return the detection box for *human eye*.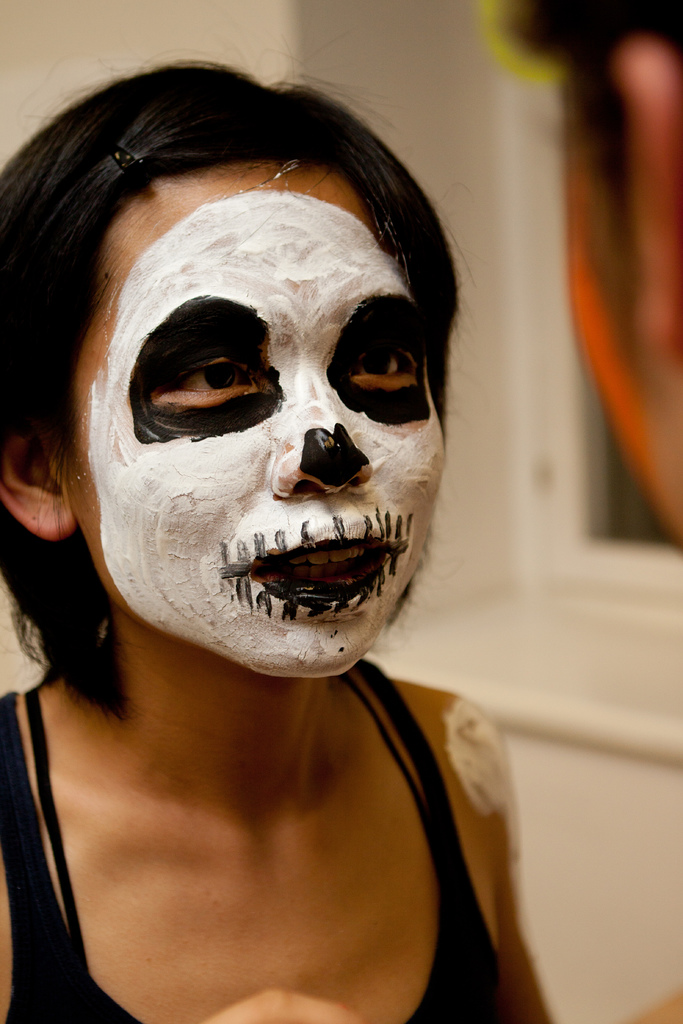
(342,330,424,386).
